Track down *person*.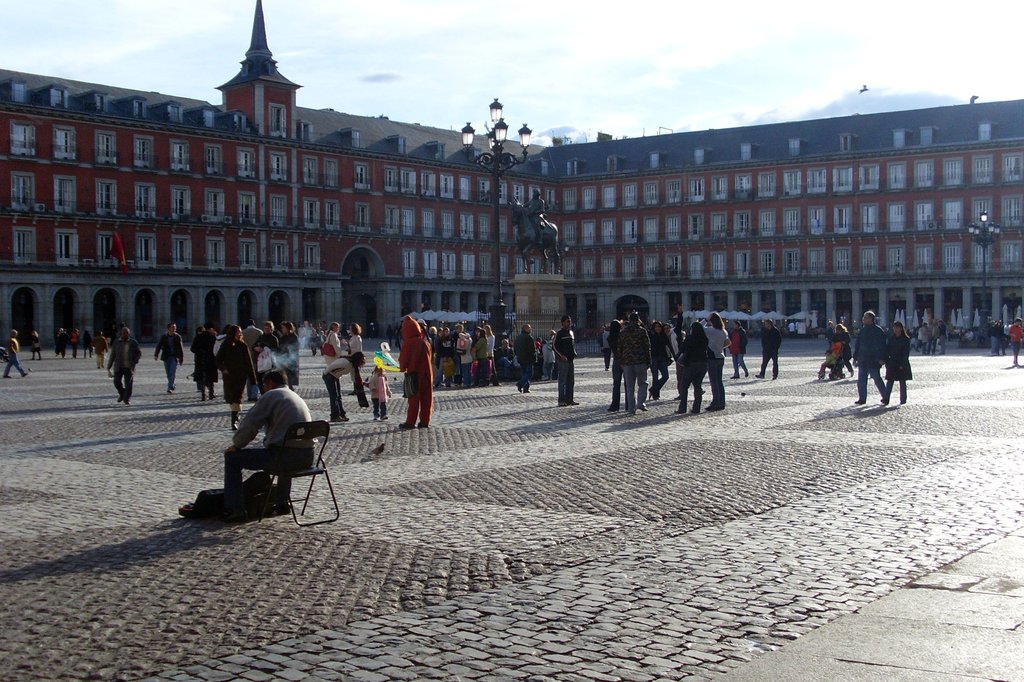
Tracked to BBox(262, 322, 278, 386).
